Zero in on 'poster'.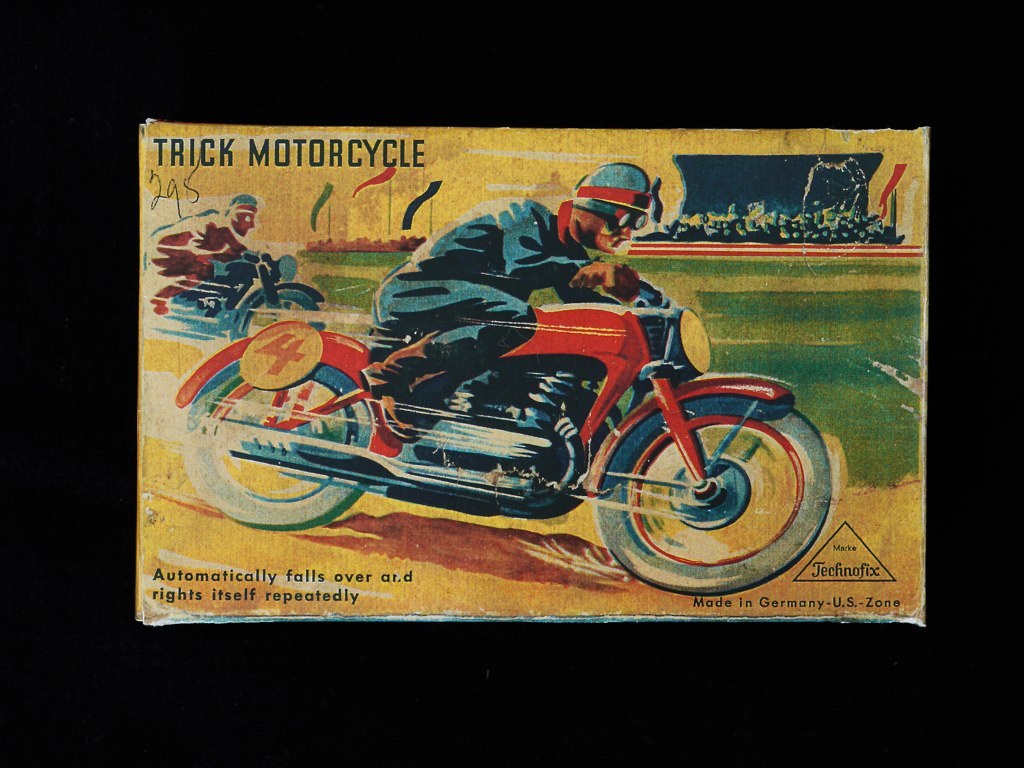
Zeroed in: (141, 124, 927, 621).
